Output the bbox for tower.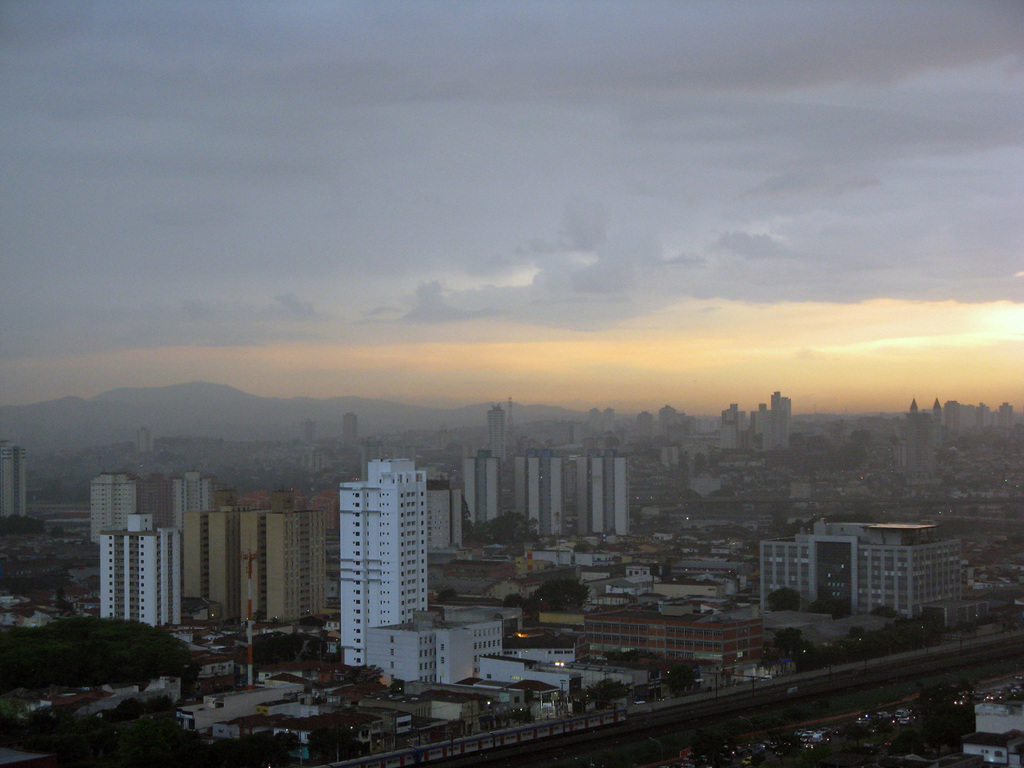
(170,458,222,528).
